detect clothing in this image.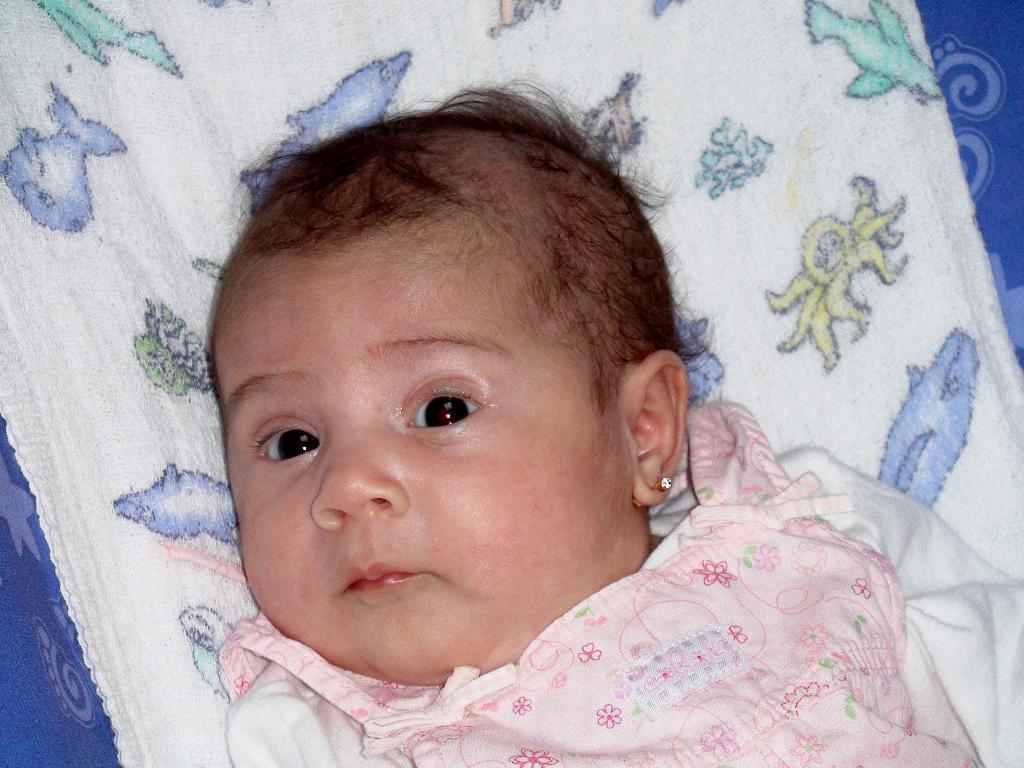
Detection: <box>219,401,1023,767</box>.
